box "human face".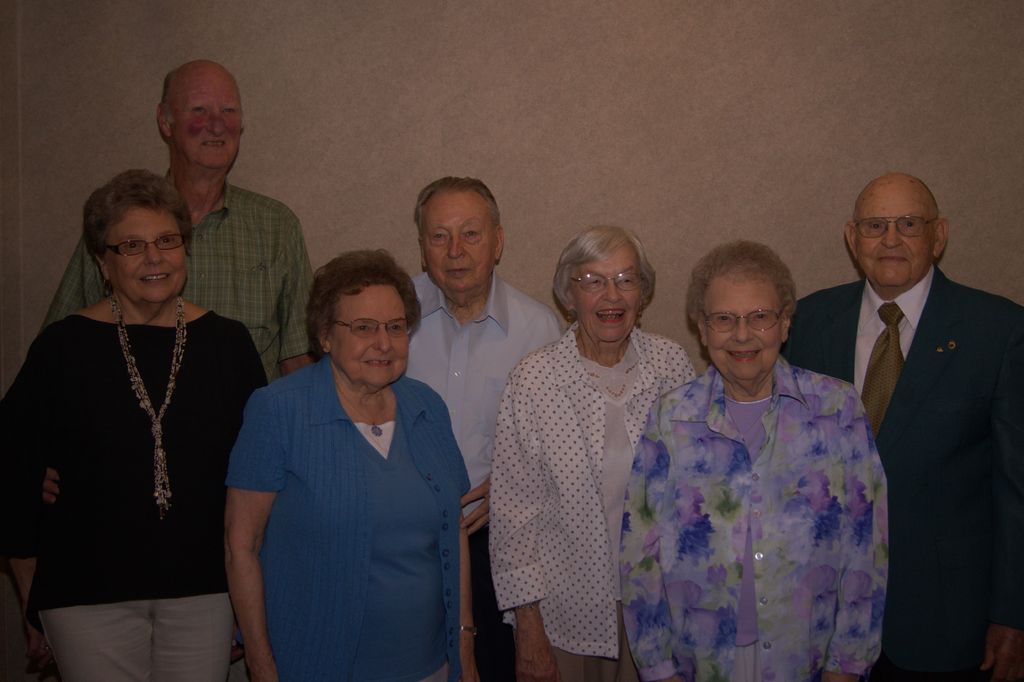
(708, 281, 785, 379).
